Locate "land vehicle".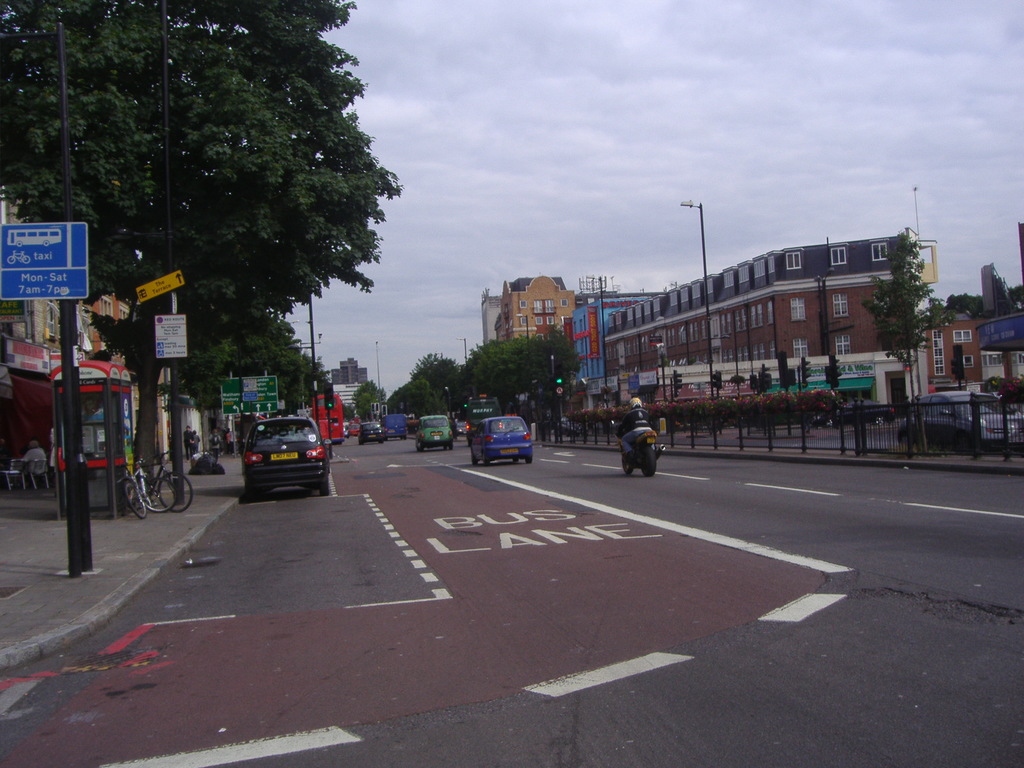
Bounding box: bbox=[465, 396, 502, 424].
